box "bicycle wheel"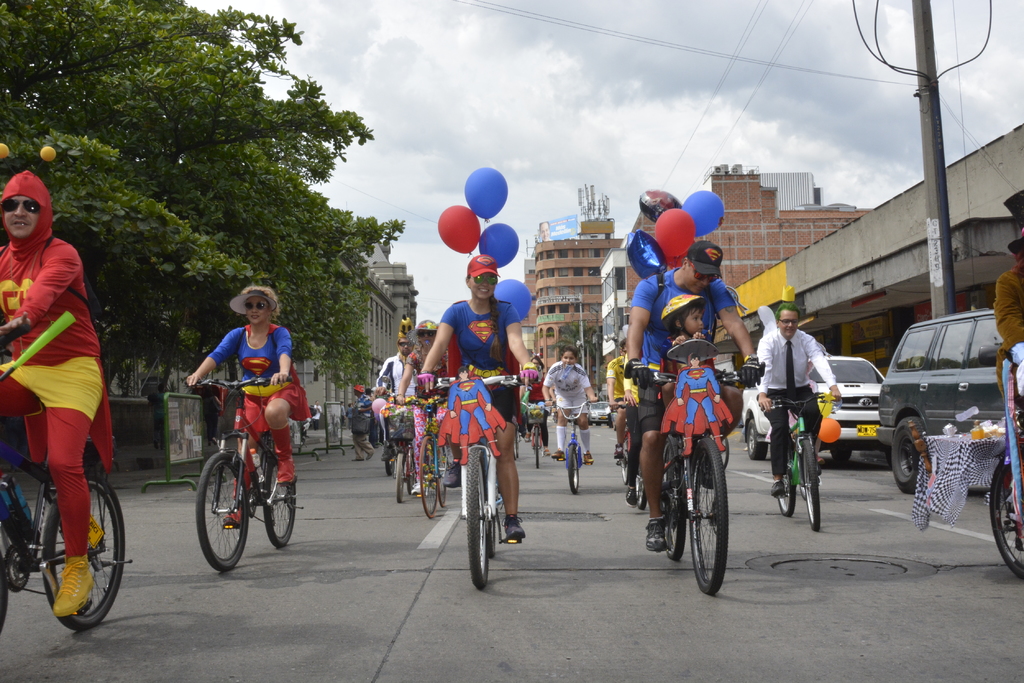
(left=622, top=440, right=628, bottom=483)
